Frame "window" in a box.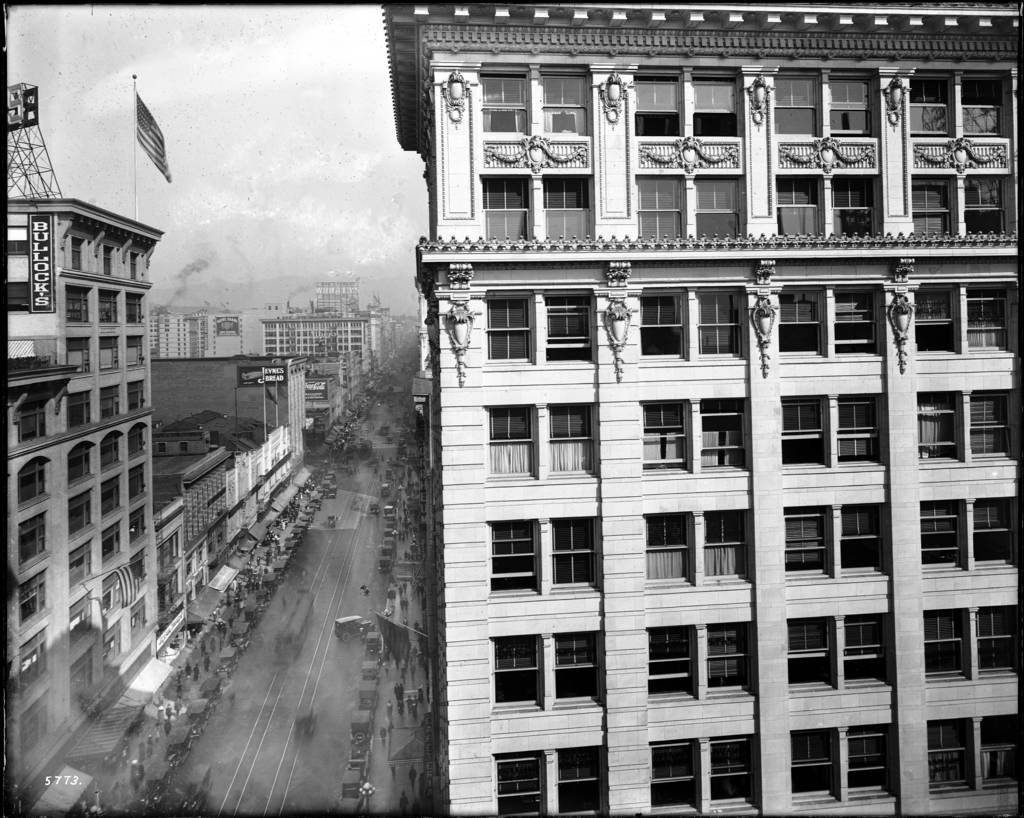
{"x1": 72, "y1": 239, "x2": 81, "y2": 271}.
